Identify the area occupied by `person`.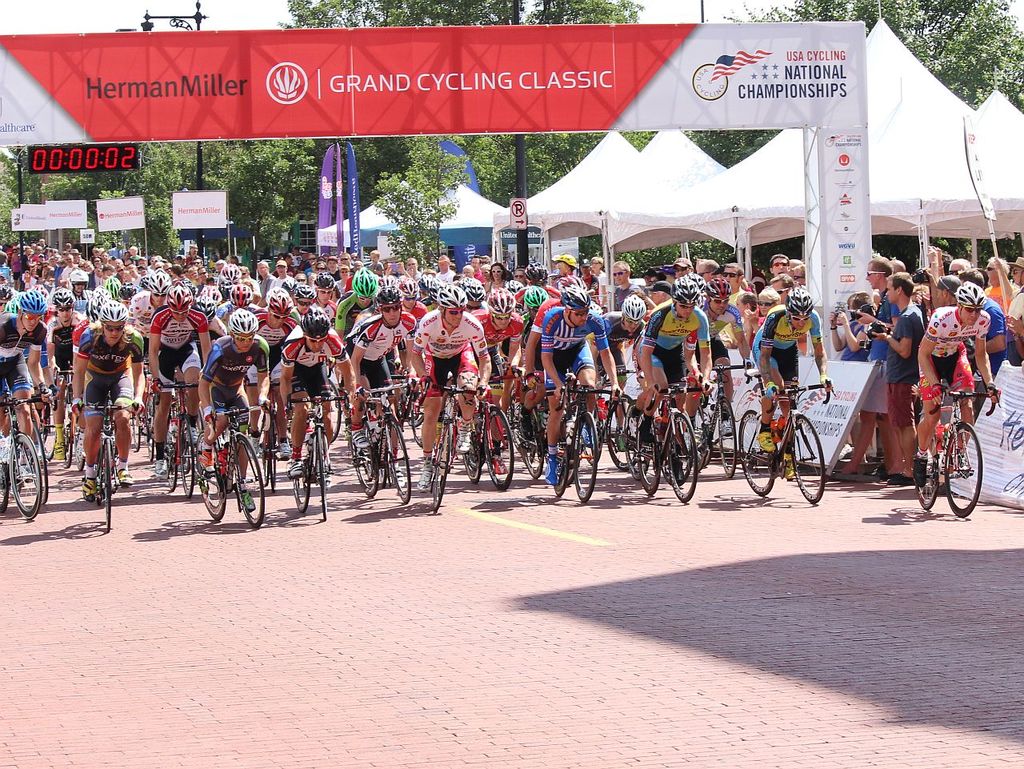
Area: (588, 255, 610, 313).
